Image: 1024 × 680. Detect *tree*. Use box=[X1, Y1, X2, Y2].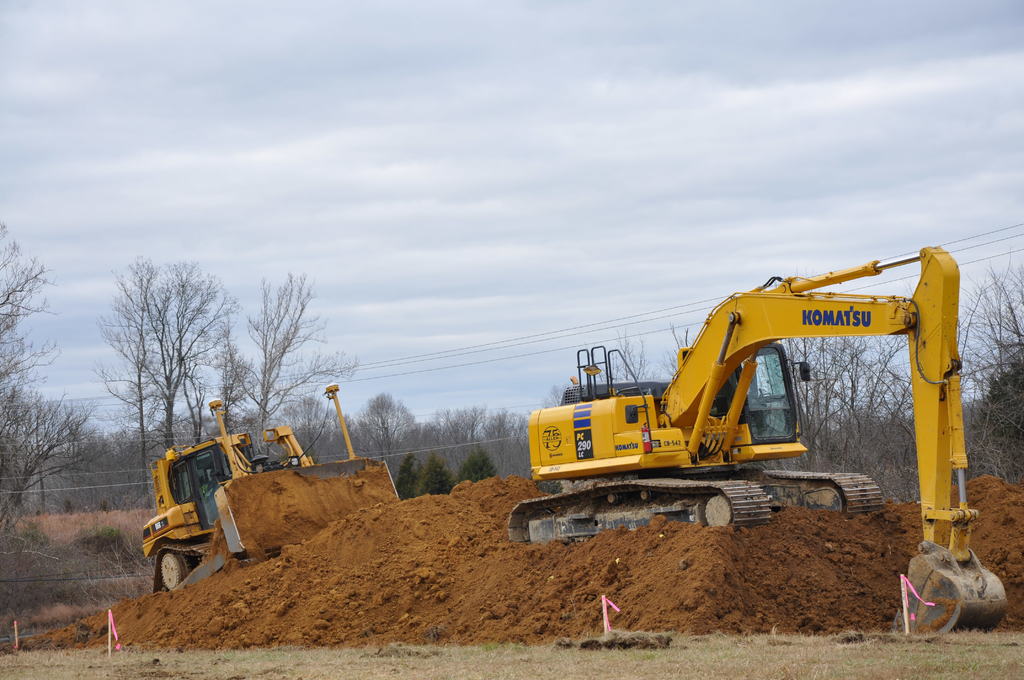
box=[413, 449, 460, 497].
